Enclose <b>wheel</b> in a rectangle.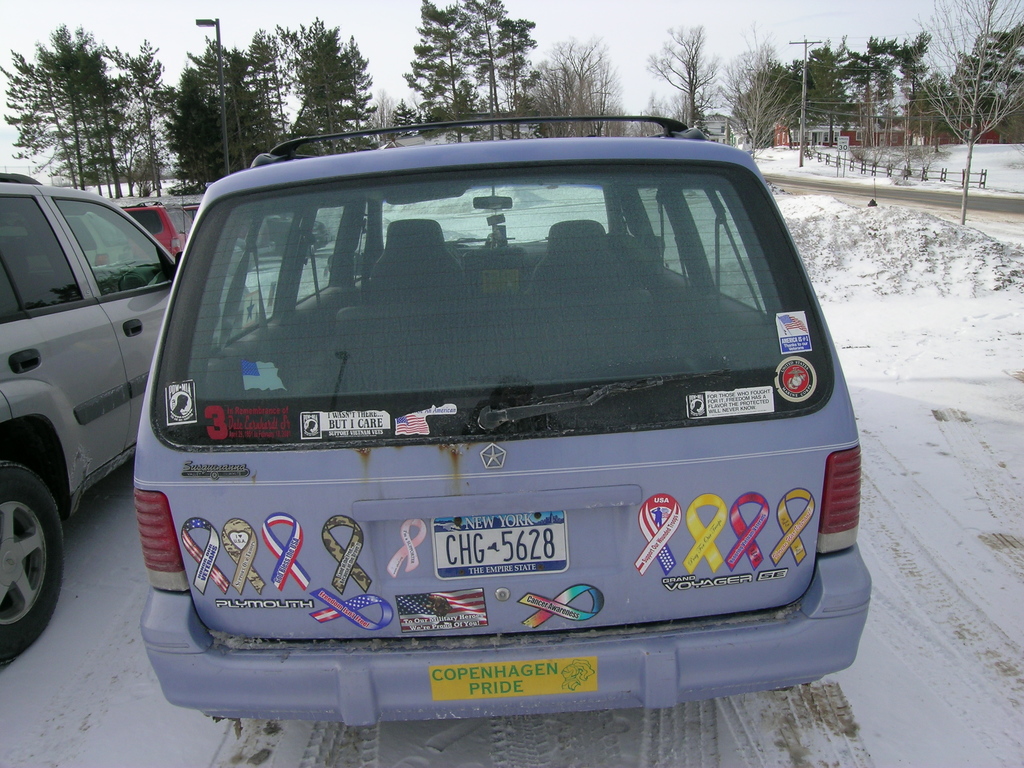
locate(1, 452, 65, 664).
